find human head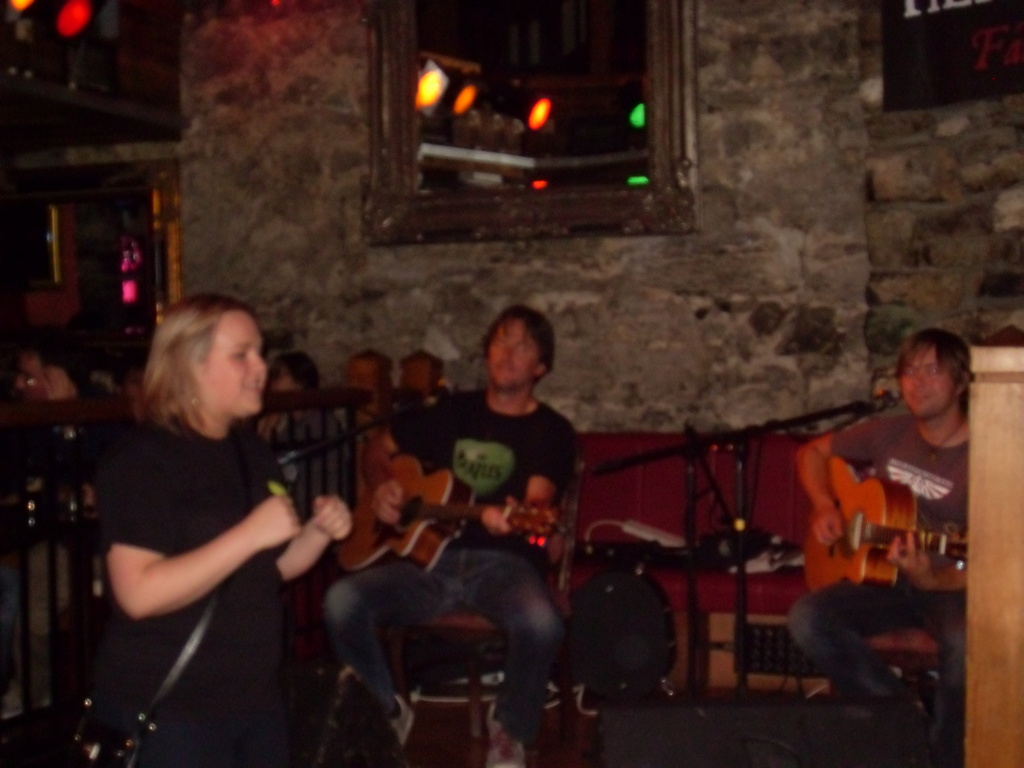
box=[42, 338, 112, 400]
